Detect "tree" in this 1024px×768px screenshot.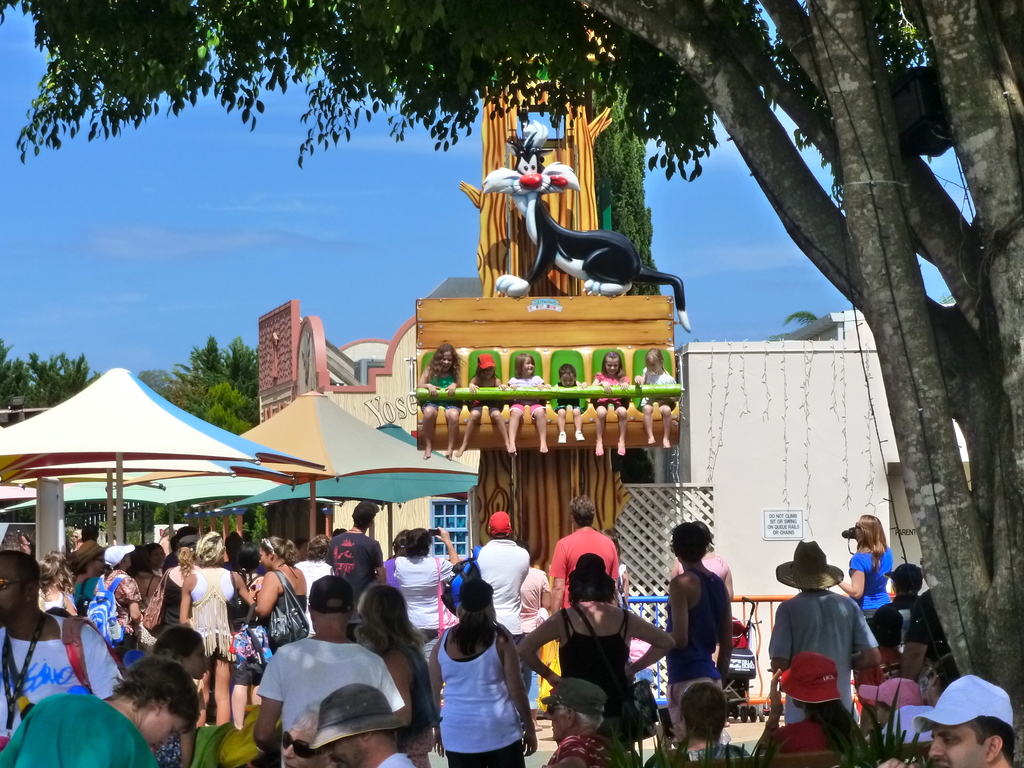
Detection: 0 0 1023 730.
